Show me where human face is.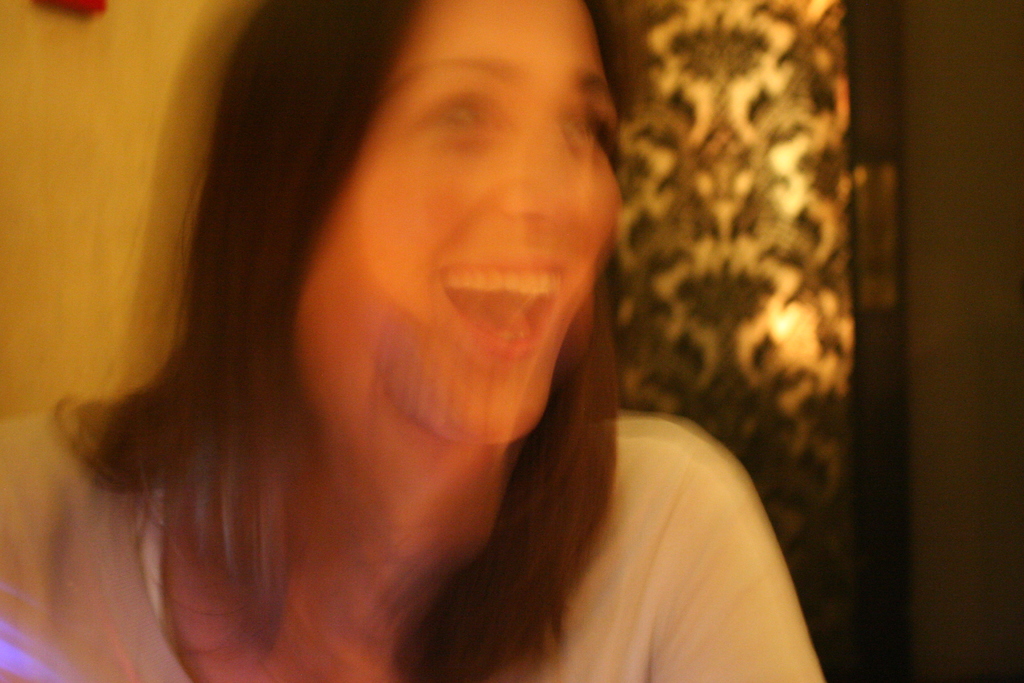
human face is at bbox=(323, 0, 630, 448).
